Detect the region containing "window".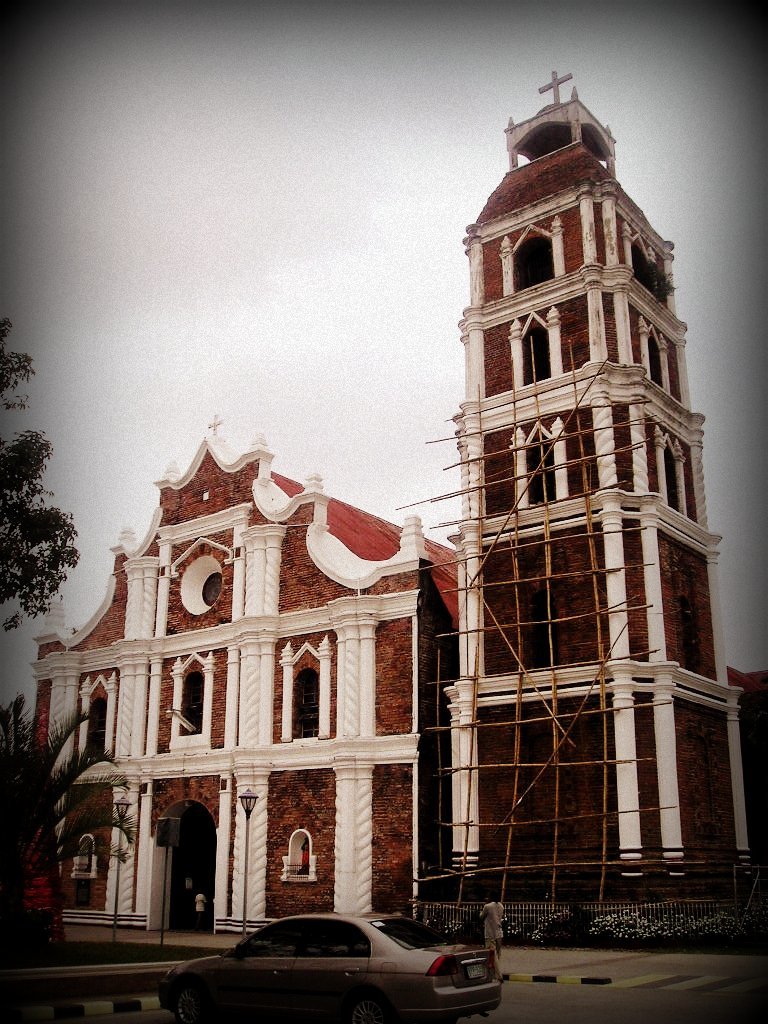
detection(176, 554, 224, 618).
